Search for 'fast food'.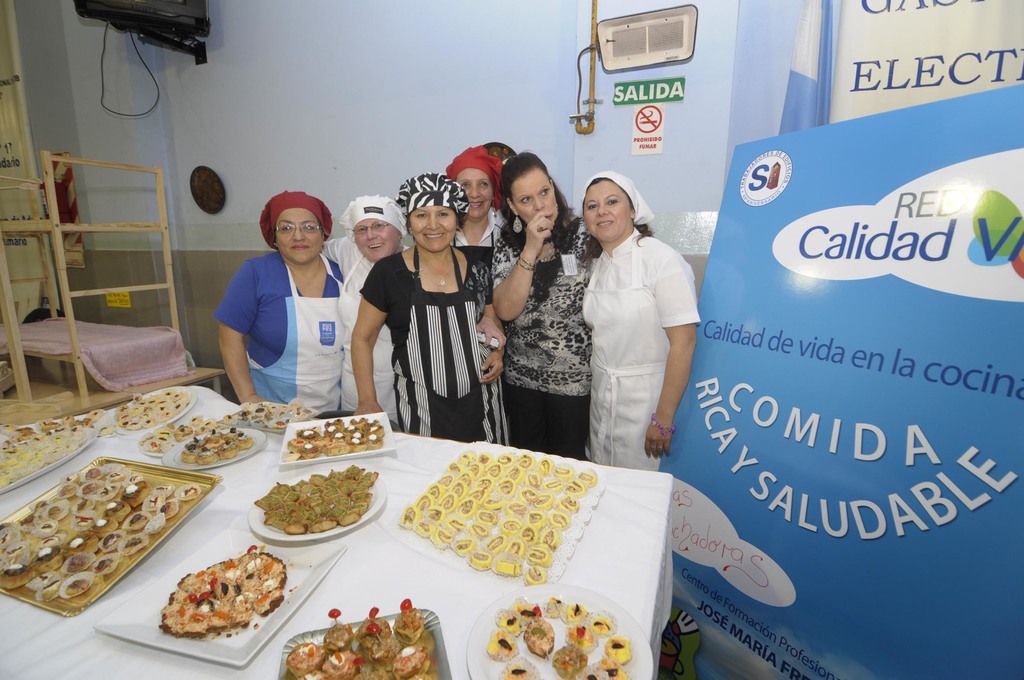
Found at (490, 634, 513, 656).
